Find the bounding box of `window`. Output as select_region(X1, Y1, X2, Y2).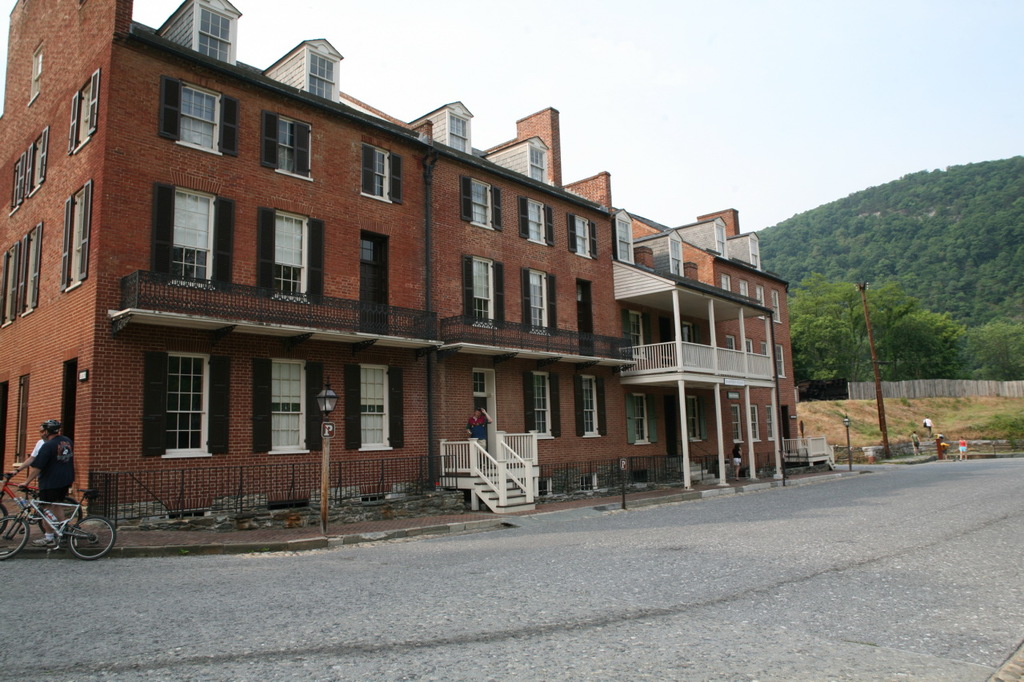
select_region(773, 343, 789, 379).
